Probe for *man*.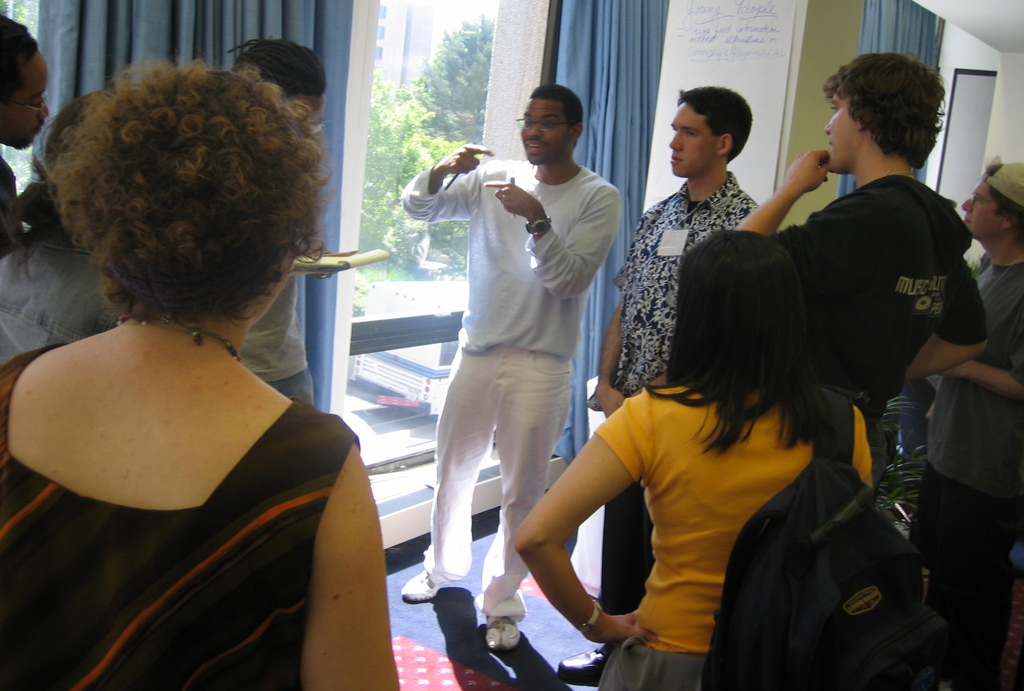
Probe result: x1=401, y1=88, x2=637, y2=655.
